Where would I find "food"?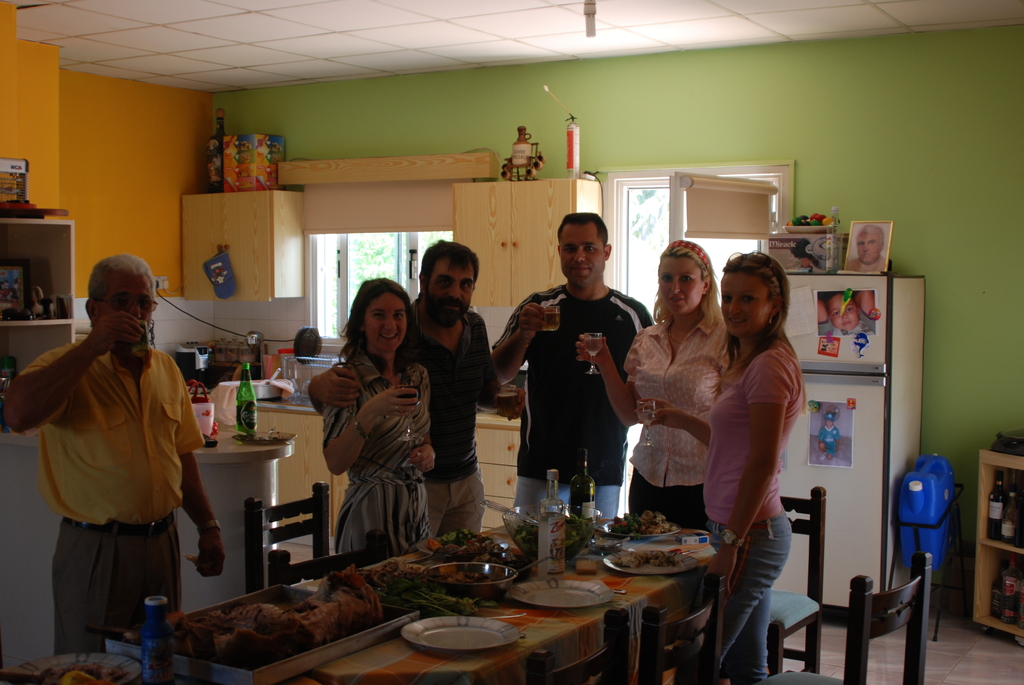
At Rect(225, 349, 238, 363).
